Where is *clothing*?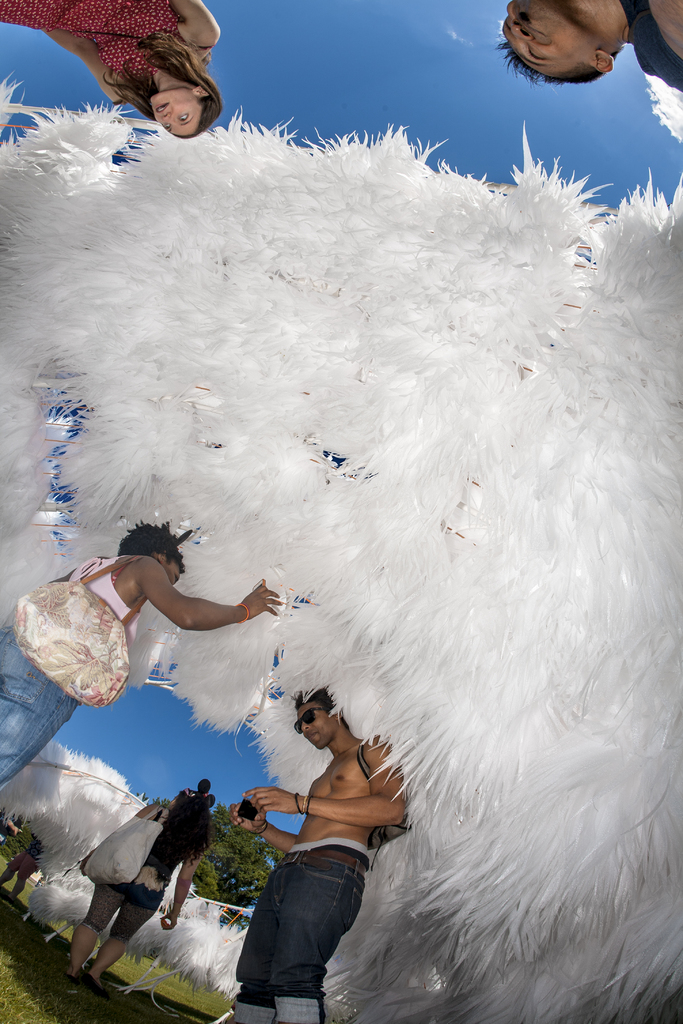
bbox(81, 808, 208, 939).
